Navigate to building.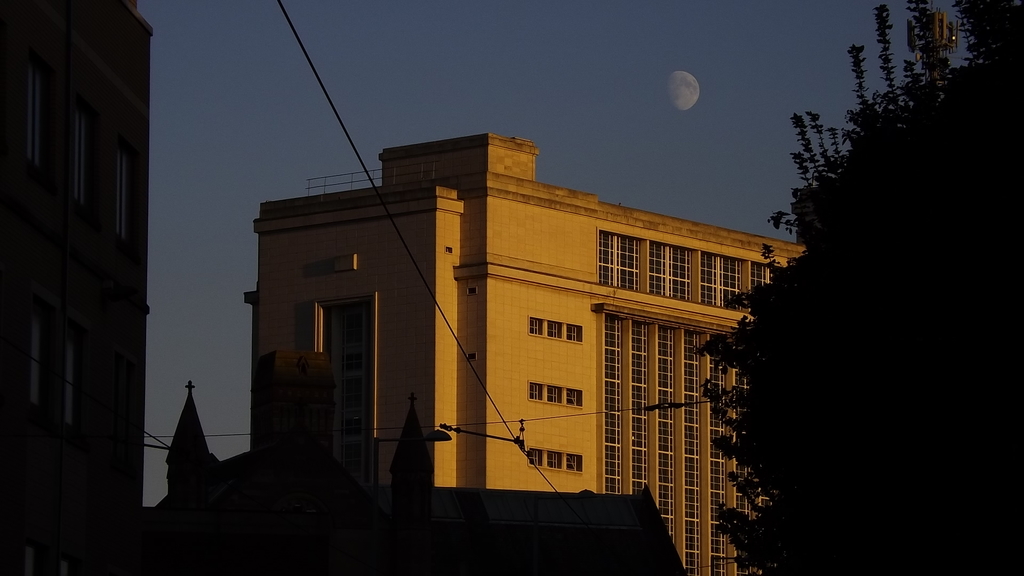
Navigation target: bbox=[243, 132, 812, 573].
